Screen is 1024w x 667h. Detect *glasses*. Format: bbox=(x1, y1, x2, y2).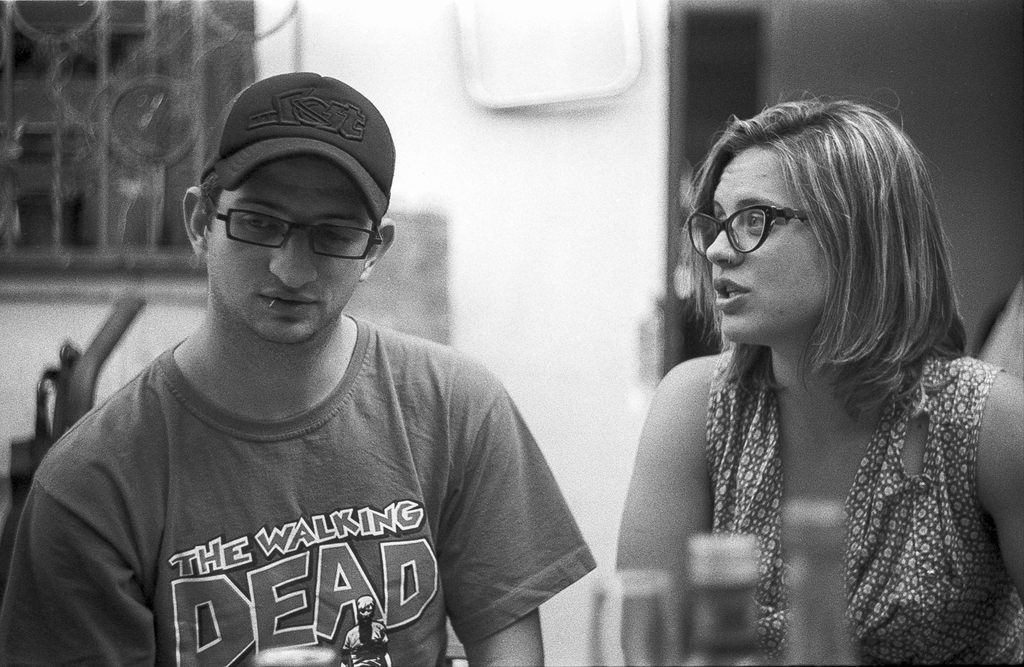
bbox=(204, 202, 382, 260).
